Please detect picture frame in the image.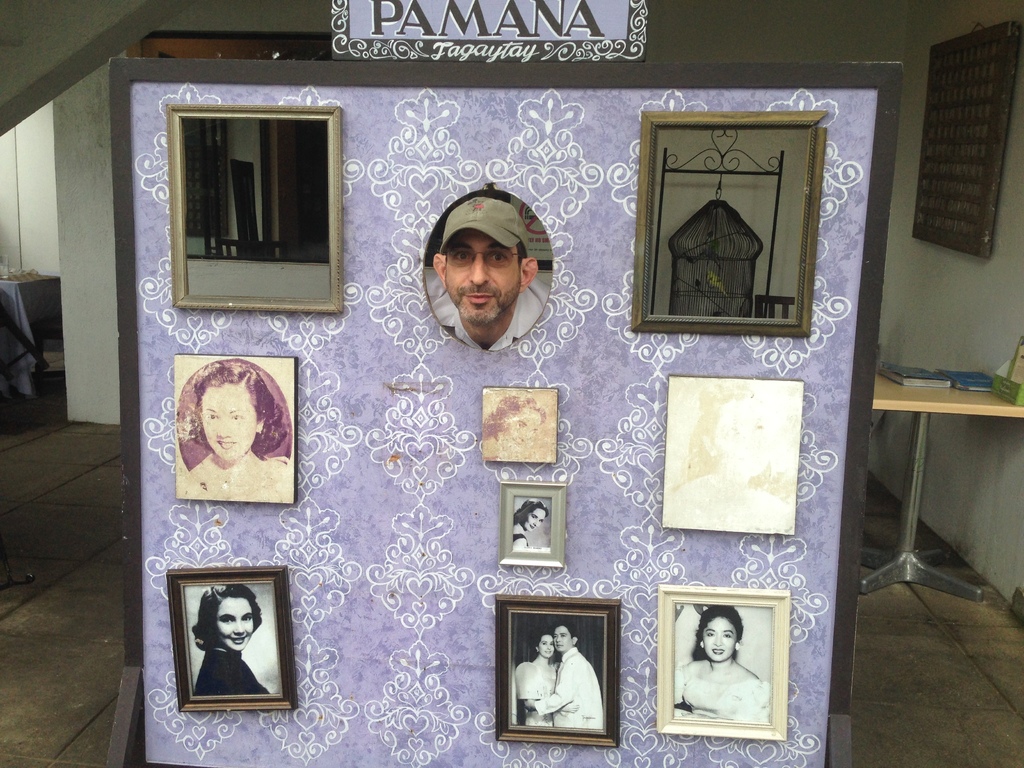
{"x1": 169, "y1": 565, "x2": 297, "y2": 712}.
